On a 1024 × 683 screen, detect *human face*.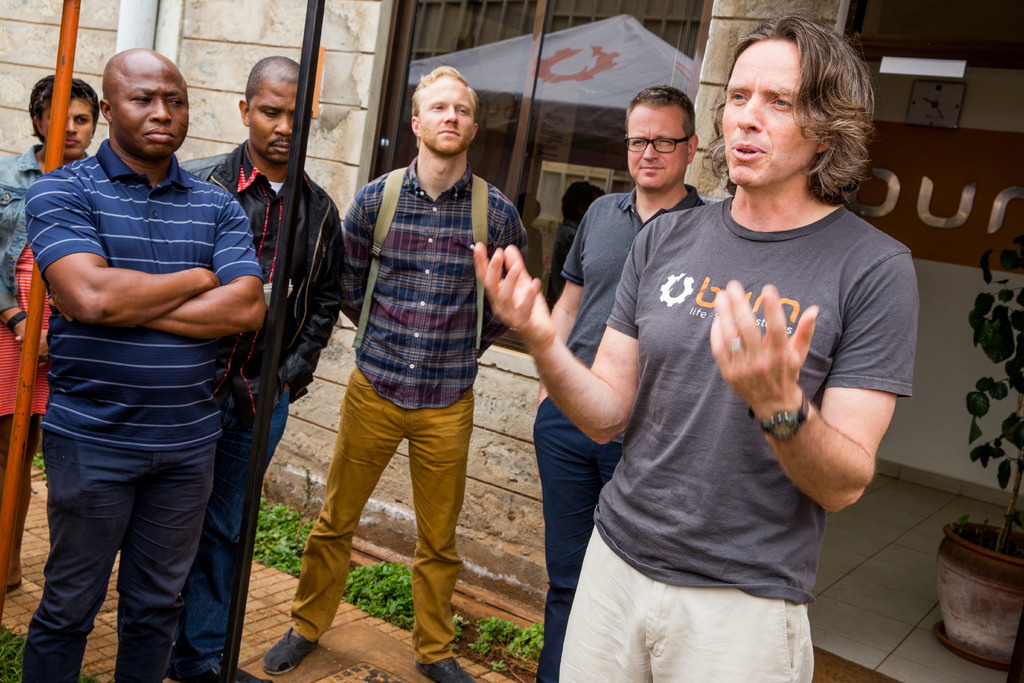
bbox=(111, 63, 190, 156).
